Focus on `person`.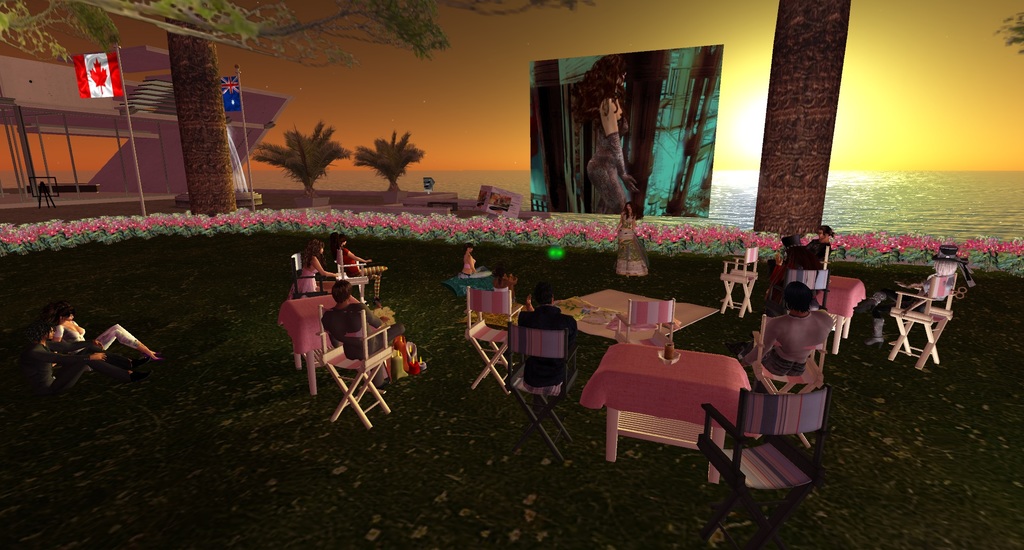
Focused at <bbox>287, 239, 342, 302</bbox>.
